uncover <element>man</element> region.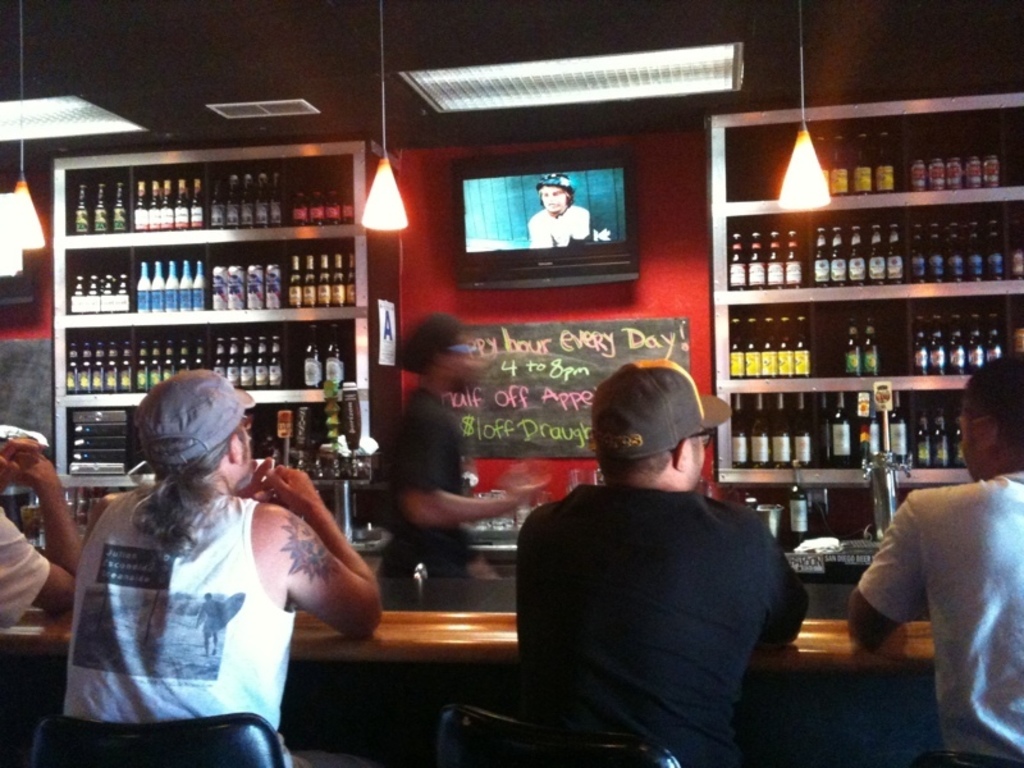
Uncovered: Rect(847, 351, 1023, 767).
